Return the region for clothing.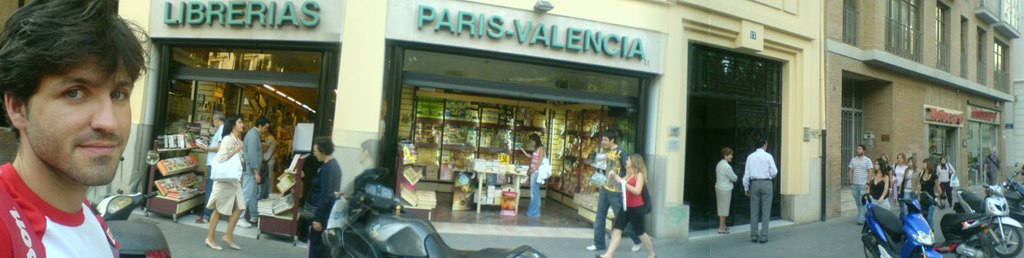
(308,162,343,257).
